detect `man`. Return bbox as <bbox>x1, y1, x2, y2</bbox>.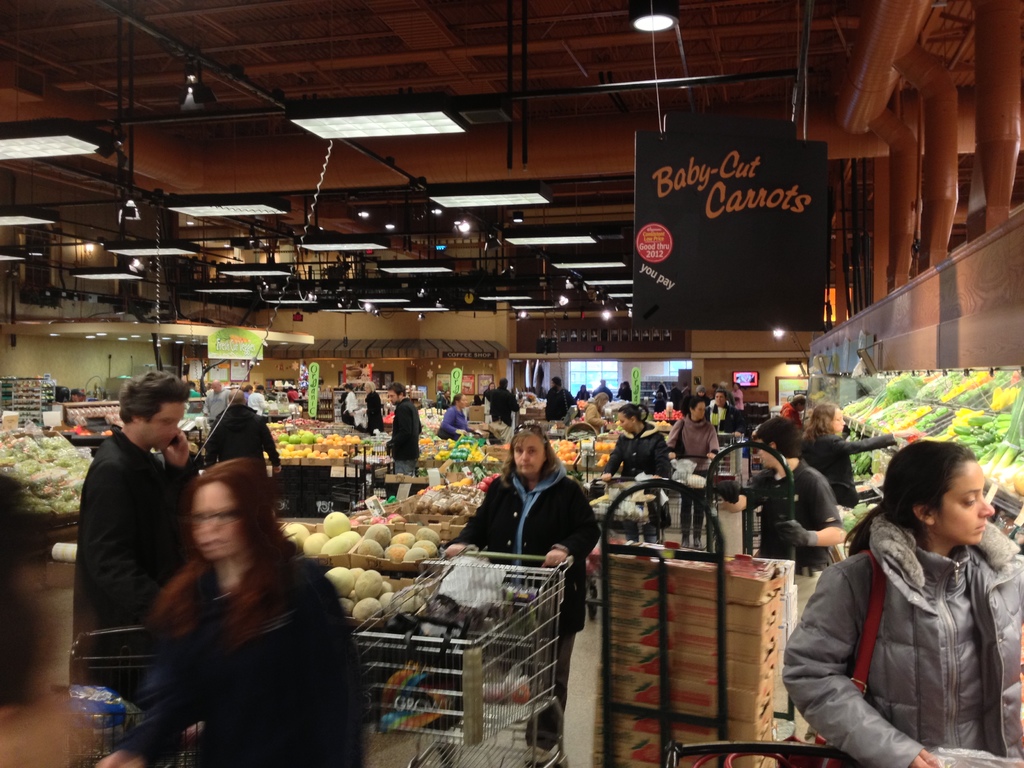
<bbox>546, 373, 578, 420</bbox>.
